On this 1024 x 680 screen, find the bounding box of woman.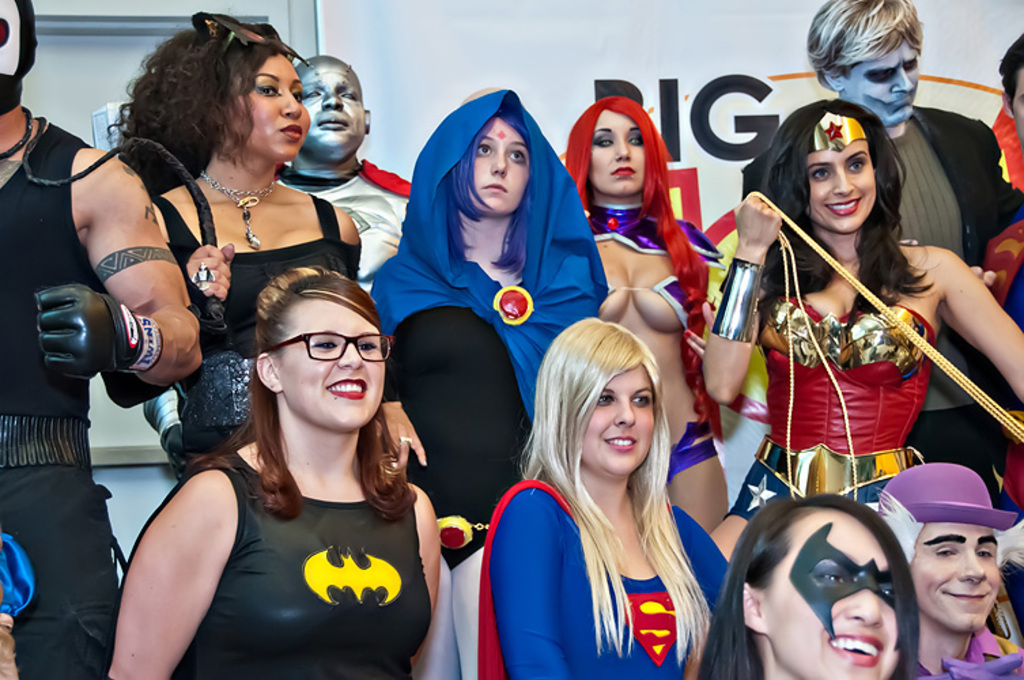
Bounding box: l=699, t=97, r=1023, b=563.
